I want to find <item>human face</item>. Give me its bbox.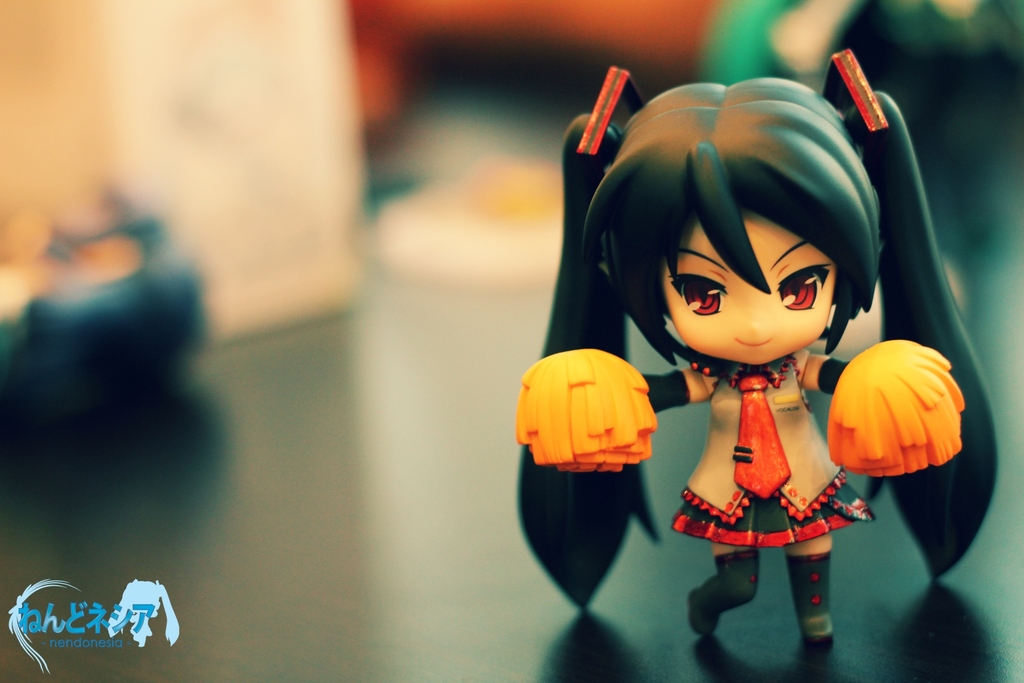
662:206:835:365.
